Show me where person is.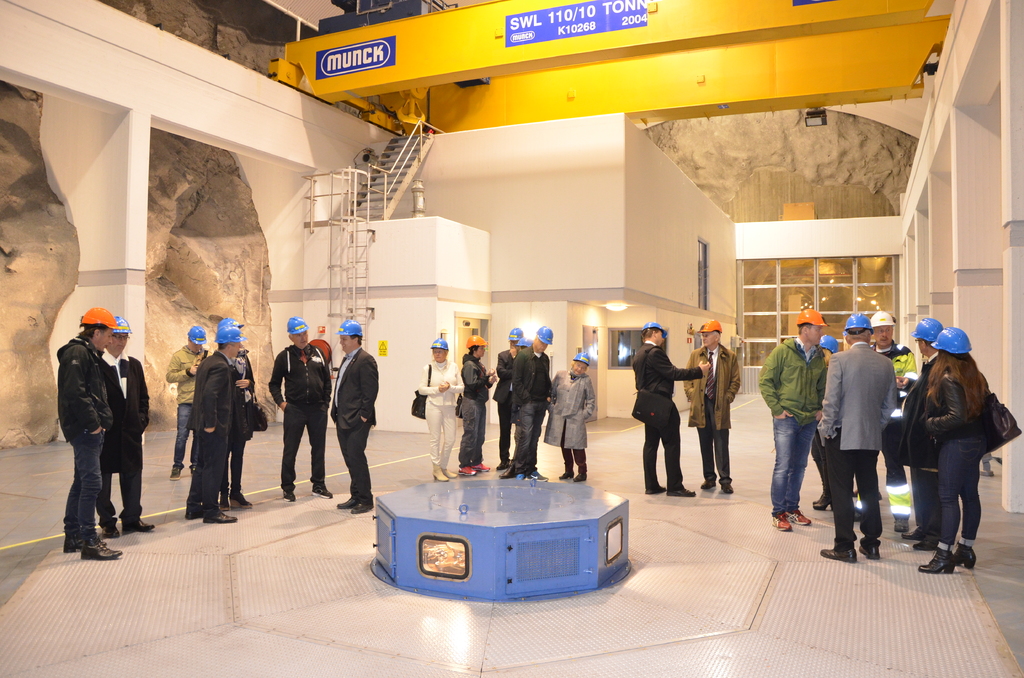
person is at {"x1": 269, "y1": 315, "x2": 333, "y2": 499}.
